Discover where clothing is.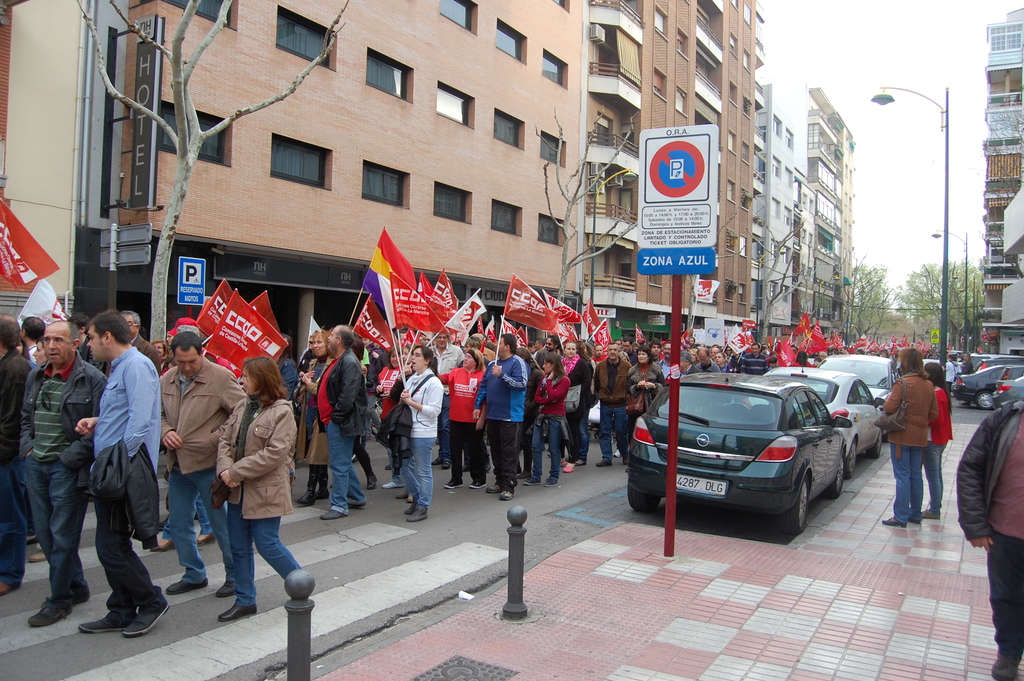
Discovered at 534 349 546 368.
